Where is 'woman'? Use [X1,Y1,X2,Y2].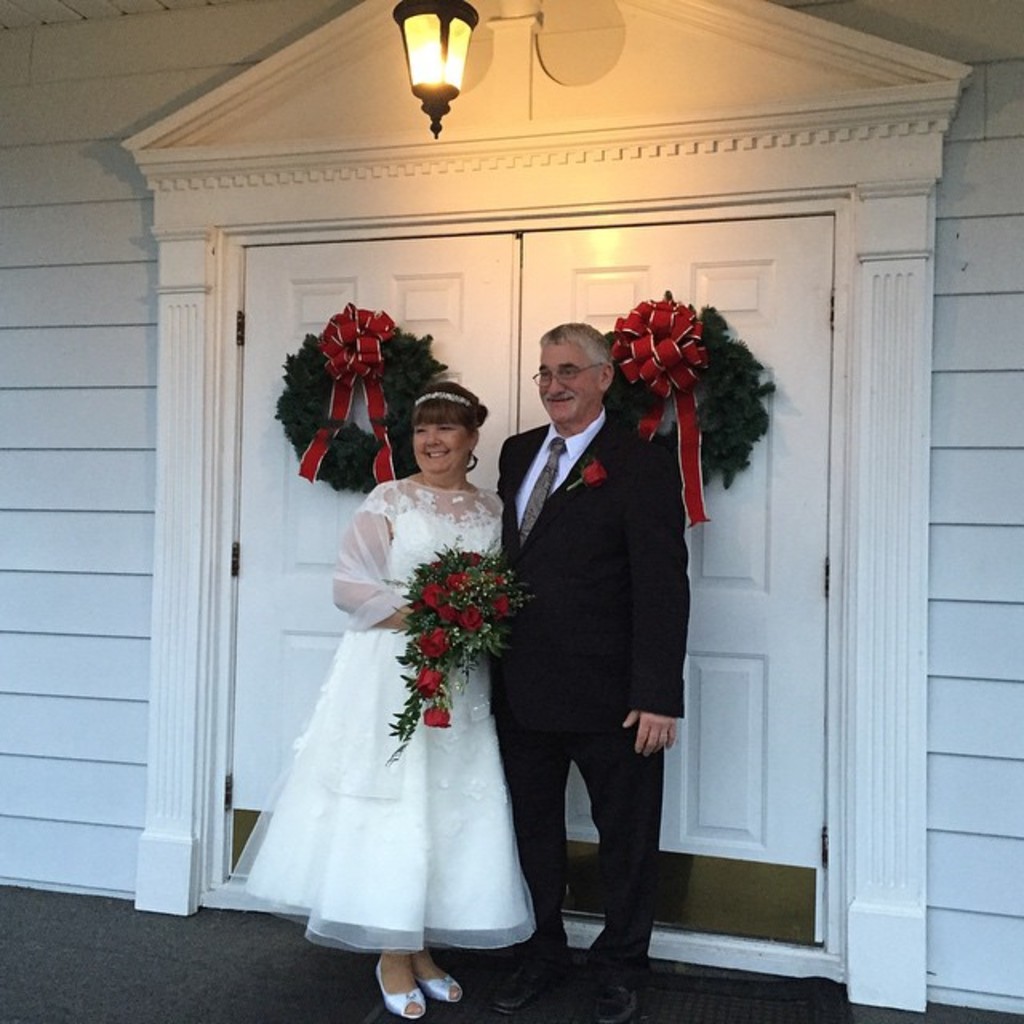
[221,382,530,1014].
